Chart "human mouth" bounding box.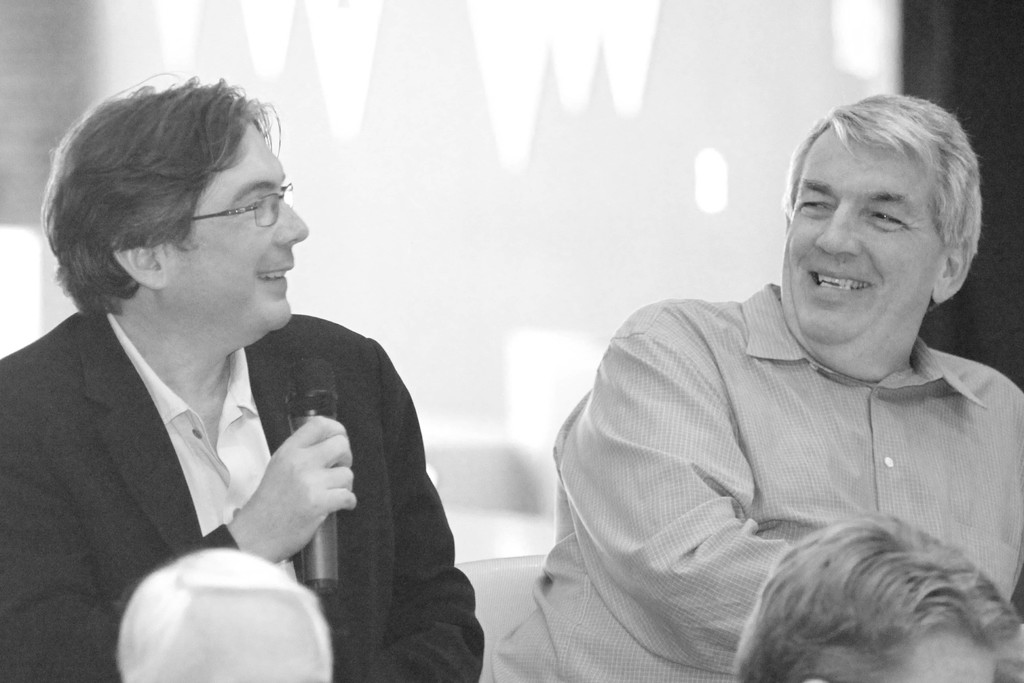
Charted: bbox=[252, 259, 291, 286].
